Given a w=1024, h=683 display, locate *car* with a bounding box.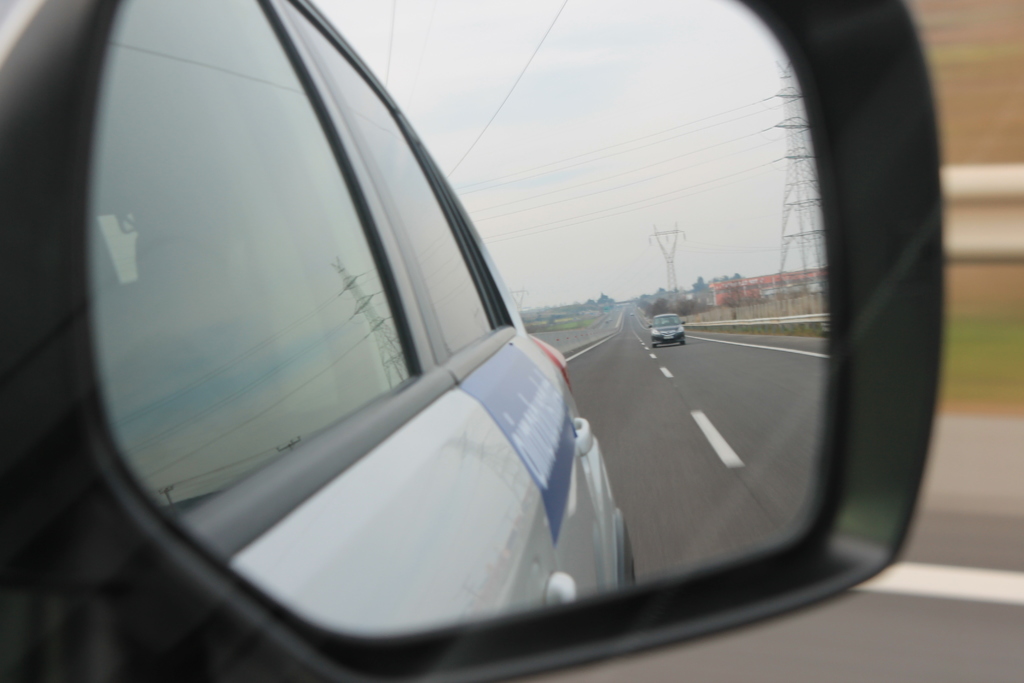
Located: 0 0 943 682.
